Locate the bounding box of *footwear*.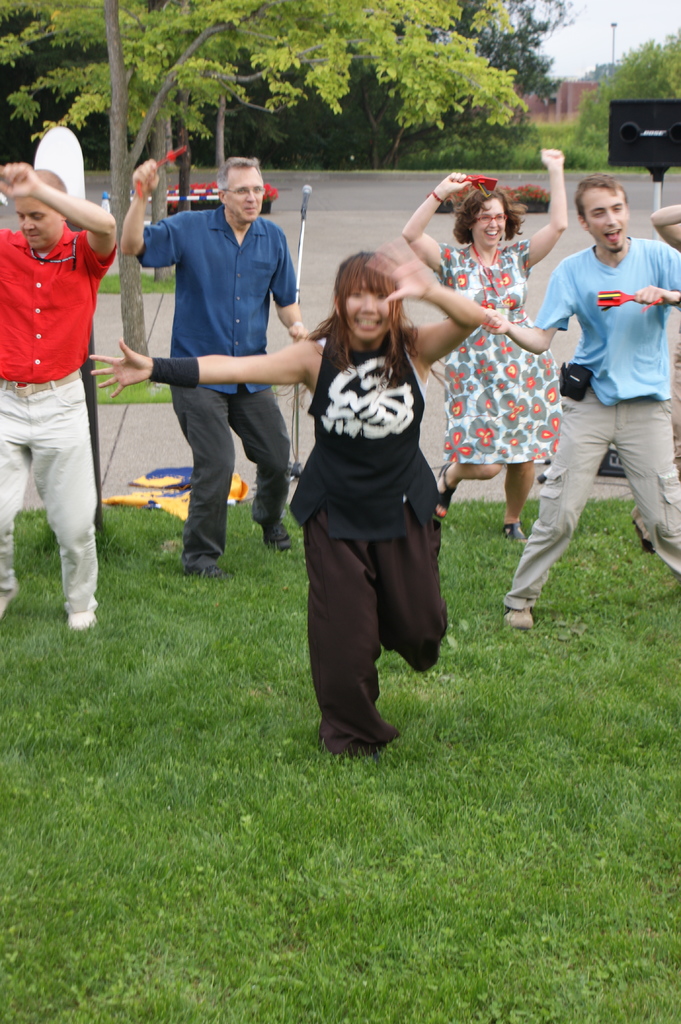
Bounding box: {"left": 260, "top": 518, "right": 290, "bottom": 550}.
